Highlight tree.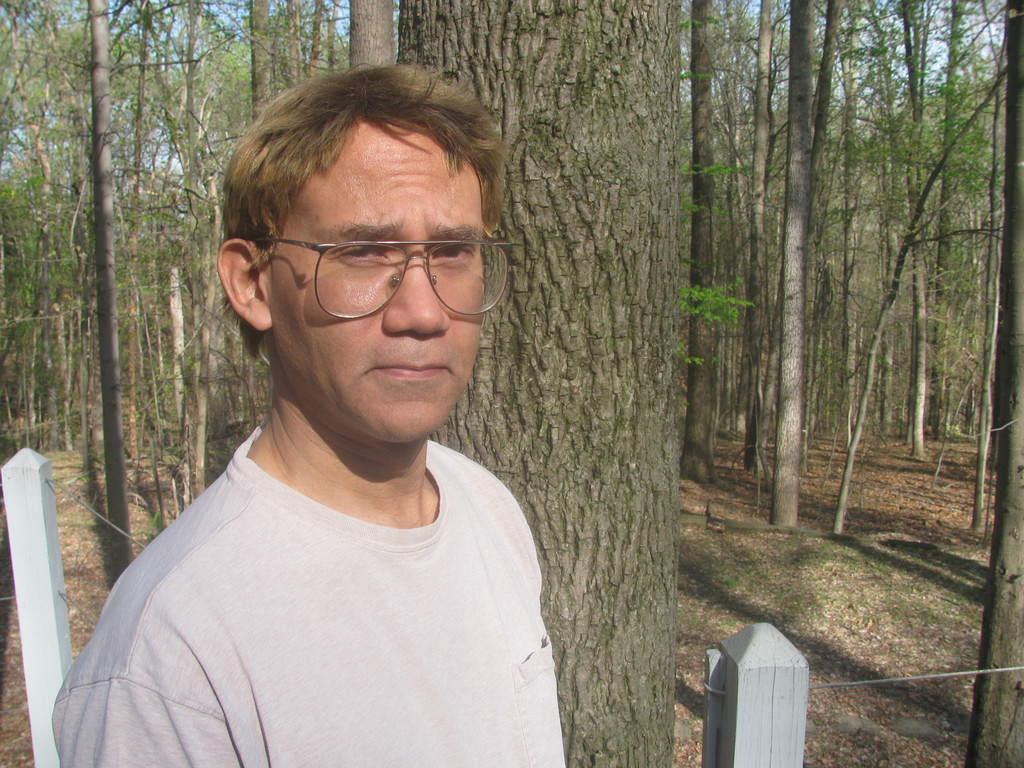
Highlighted region: (left=737, top=0, right=851, bottom=527).
